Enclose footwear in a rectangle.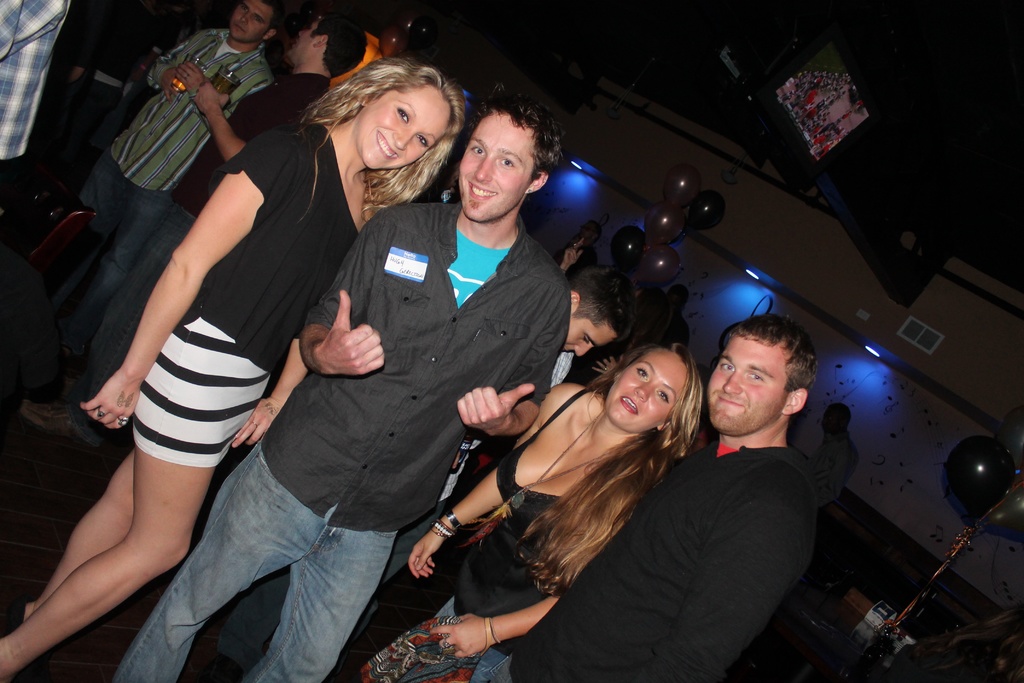
BBox(21, 395, 92, 450).
